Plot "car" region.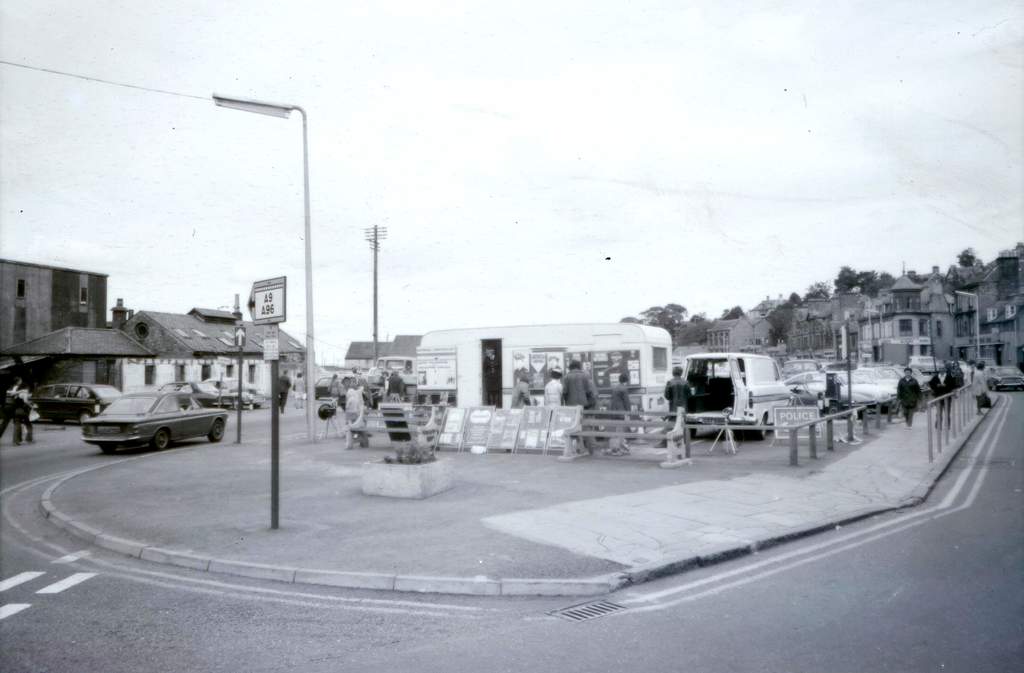
Plotted at [left=28, top=383, right=125, bottom=426].
